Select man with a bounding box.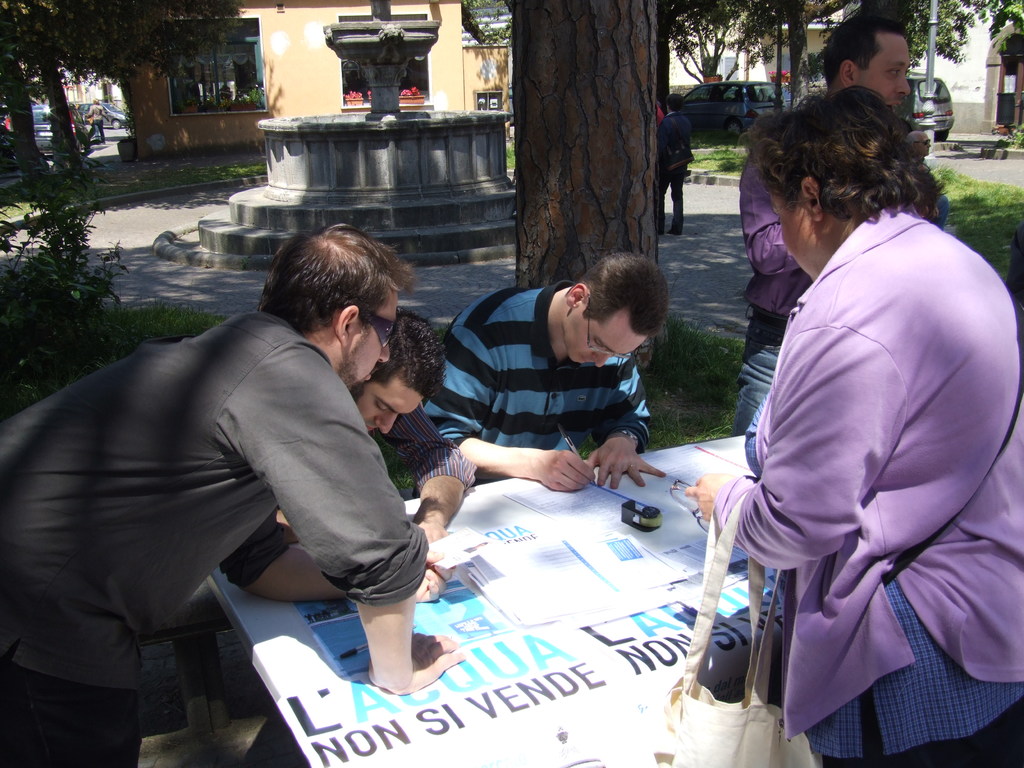
region(900, 125, 950, 233).
